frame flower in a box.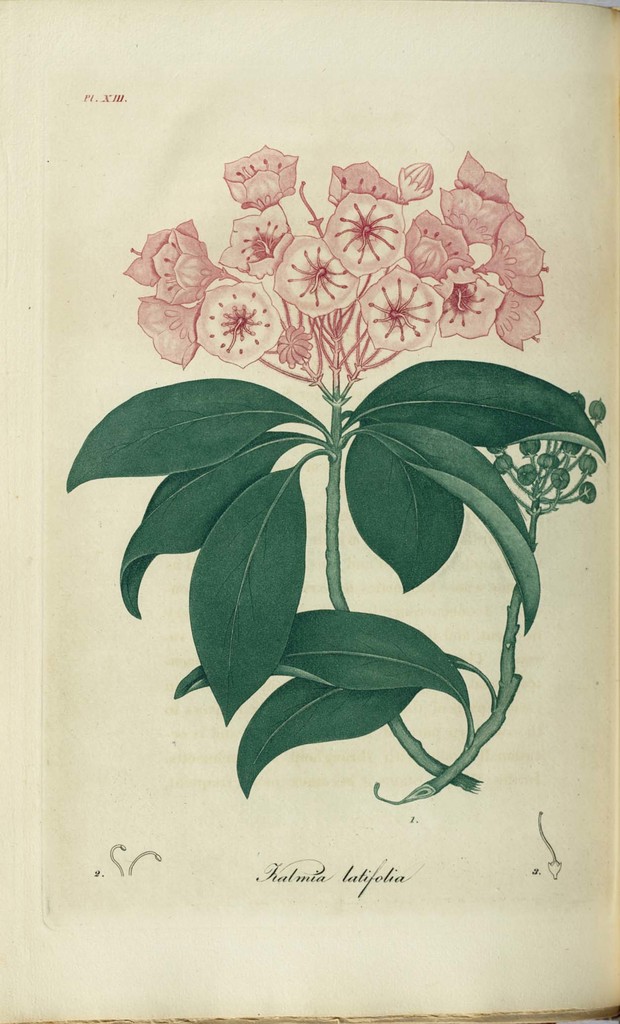
(489,284,544,347).
